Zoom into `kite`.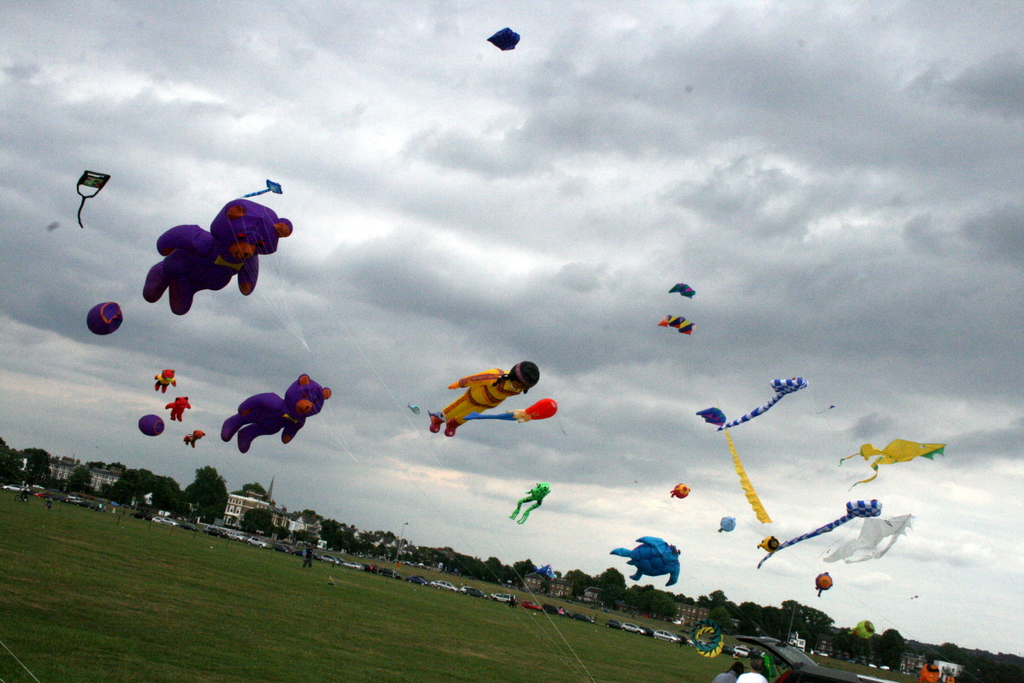
Zoom target: (left=486, top=22, right=520, bottom=55).
